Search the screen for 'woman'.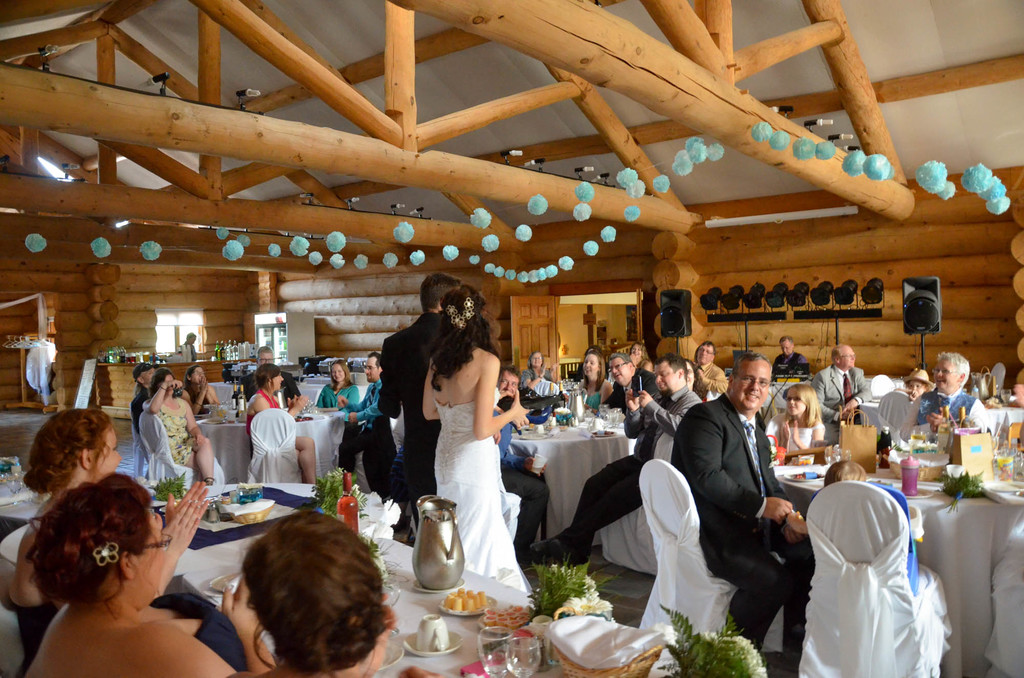
Found at locate(422, 283, 543, 599).
